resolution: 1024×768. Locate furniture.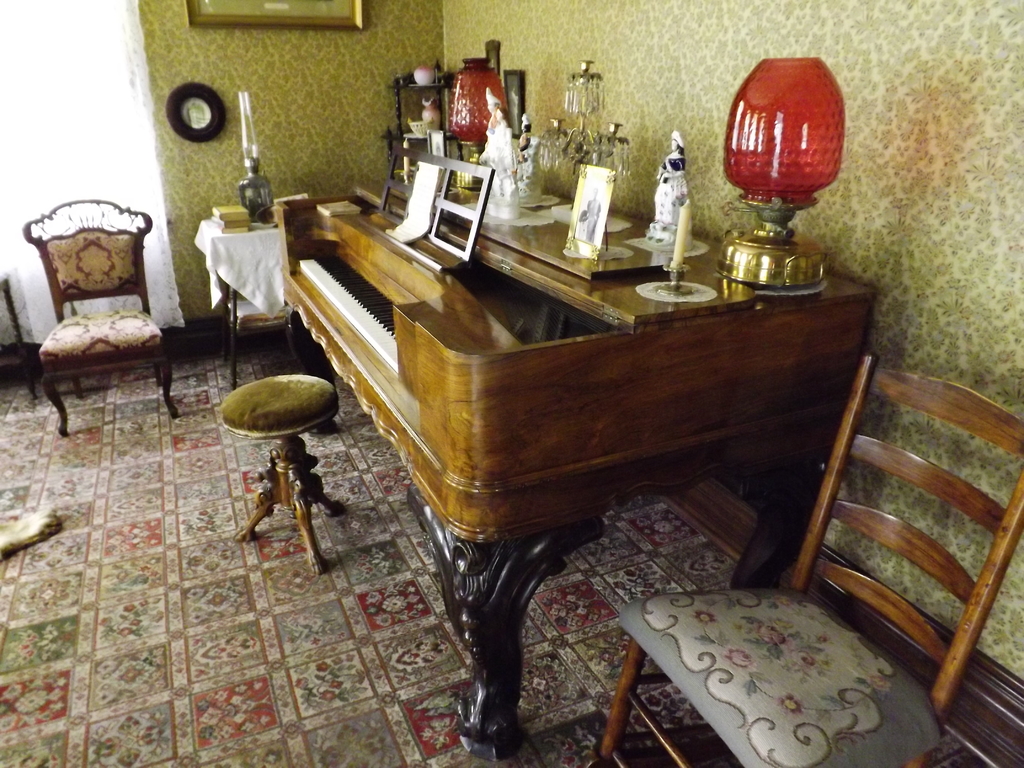
220, 376, 348, 577.
